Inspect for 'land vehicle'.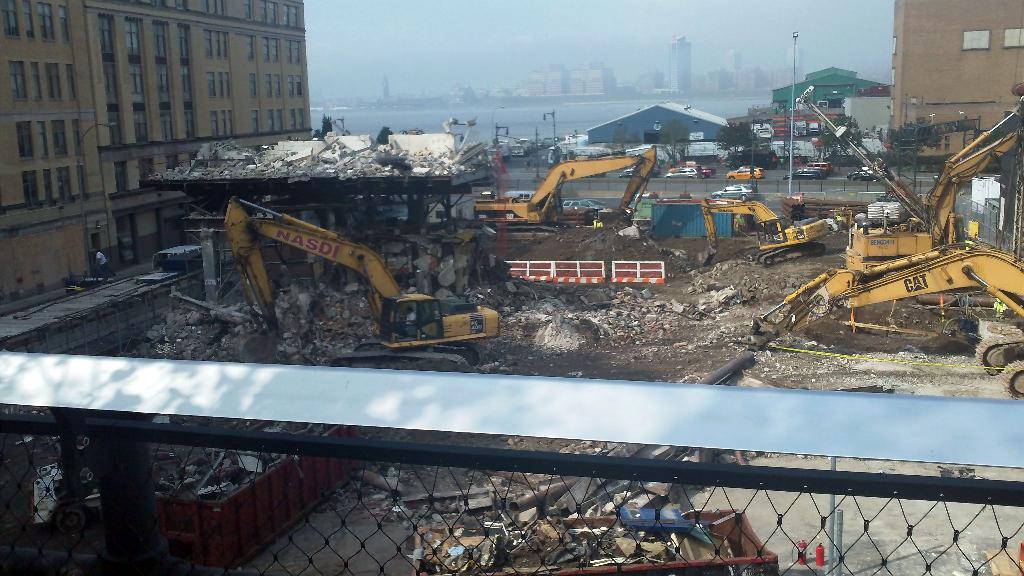
Inspection: 225,198,501,372.
